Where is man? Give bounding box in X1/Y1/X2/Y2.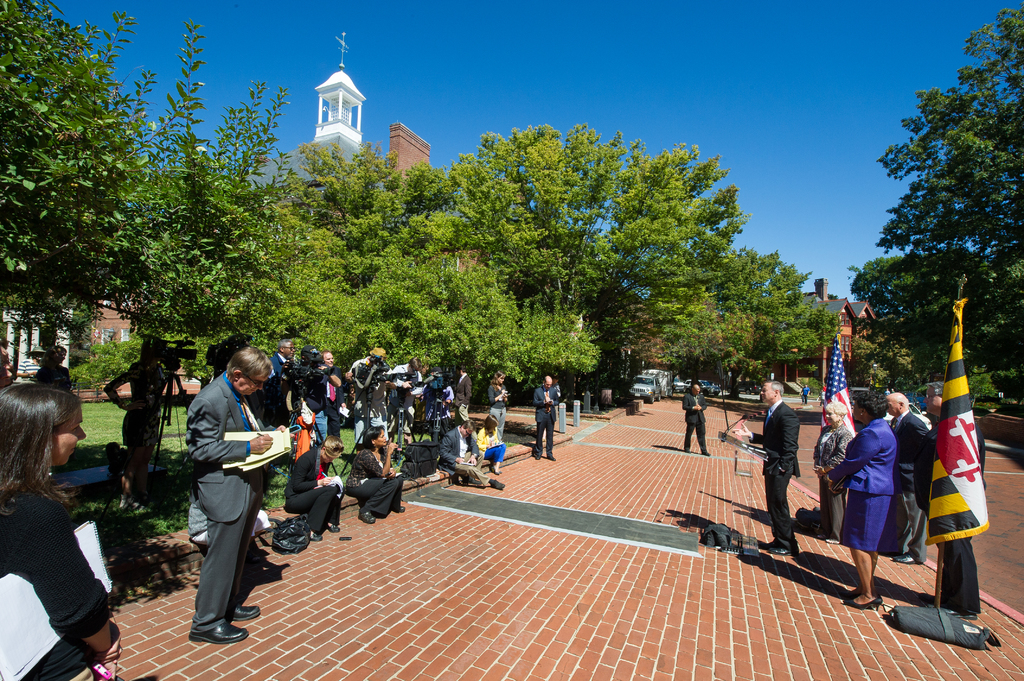
459/362/472/415.
